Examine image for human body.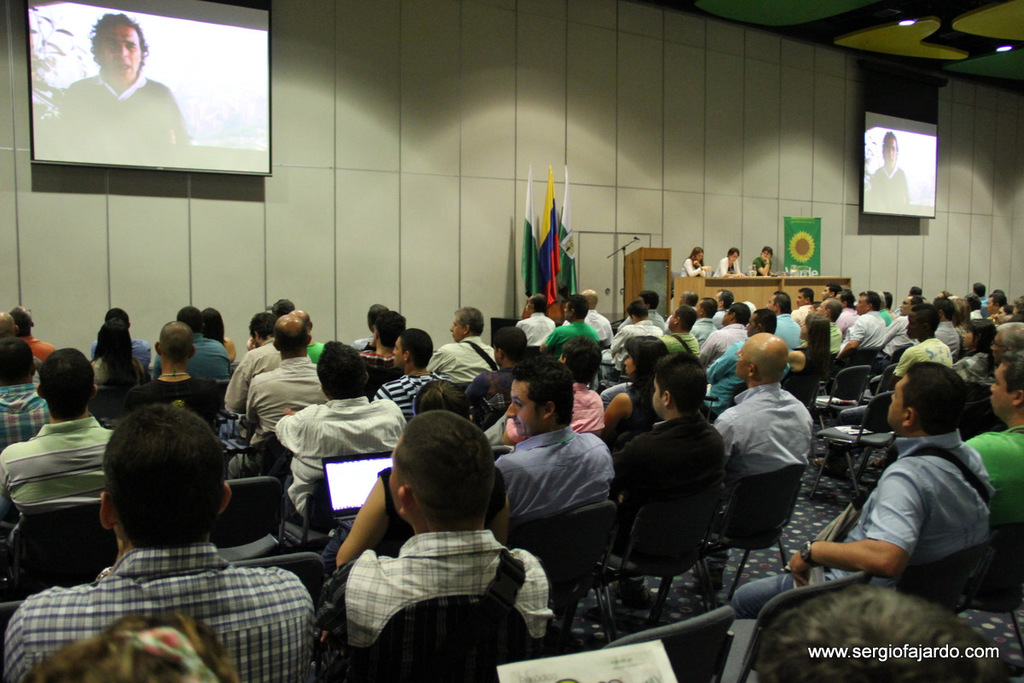
Examination result: x1=313 y1=425 x2=547 y2=670.
